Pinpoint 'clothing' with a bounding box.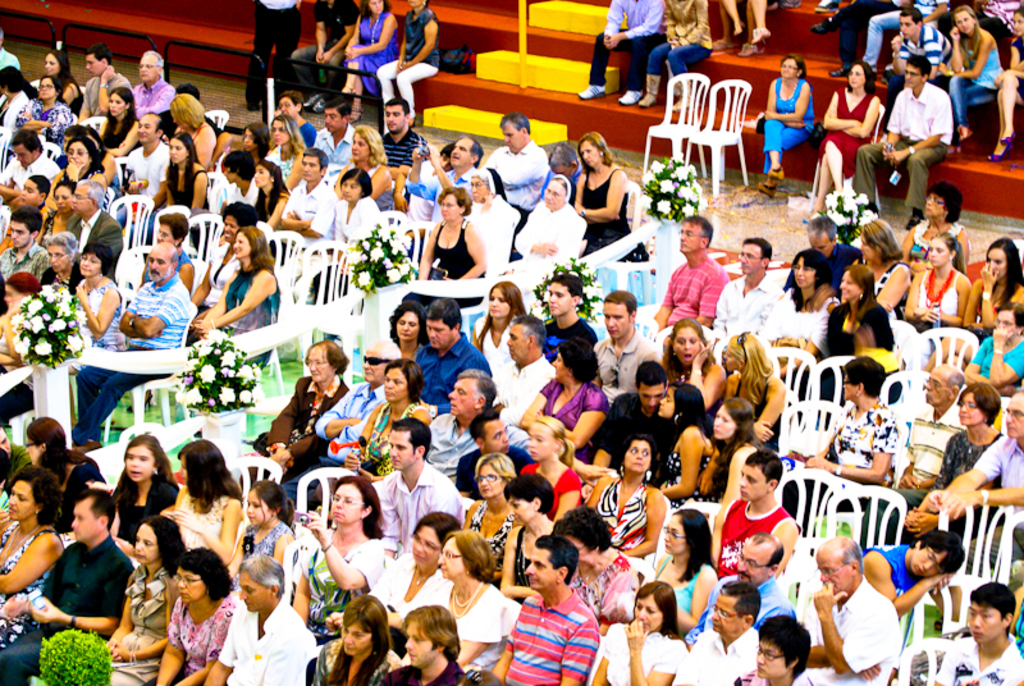
bbox=[242, 0, 300, 109].
